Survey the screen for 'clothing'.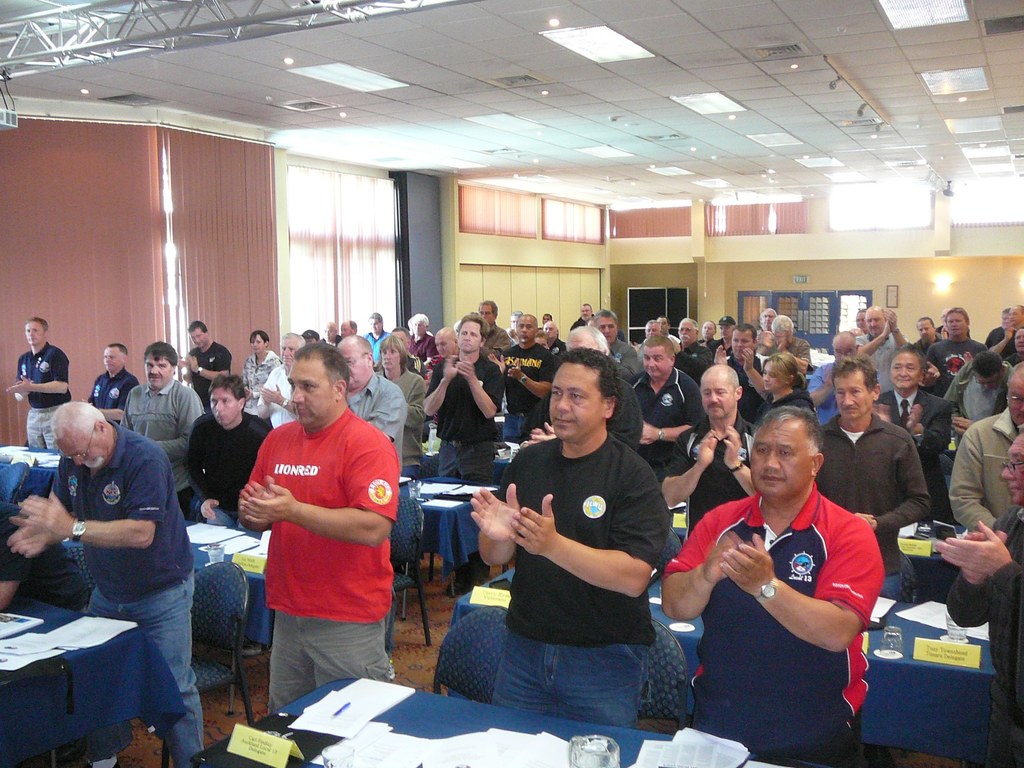
Survey found: x1=17, y1=346, x2=65, y2=443.
